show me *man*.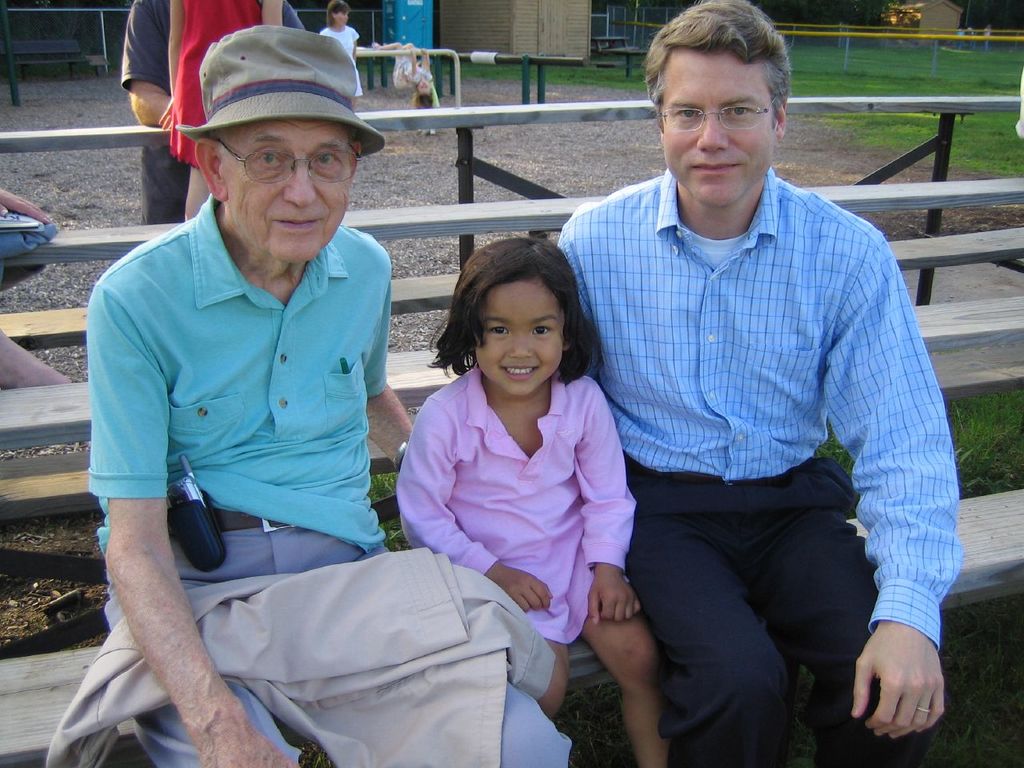
*man* is here: locate(524, 20, 954, 750).
